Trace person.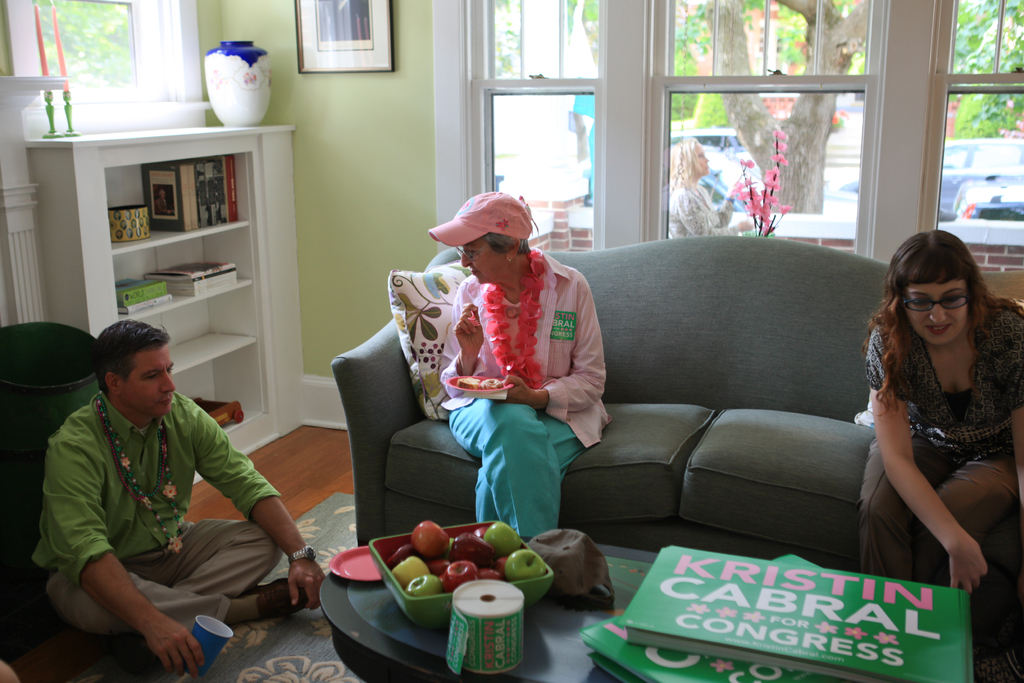
Traced to select_region(668, 140, 762, 235).
